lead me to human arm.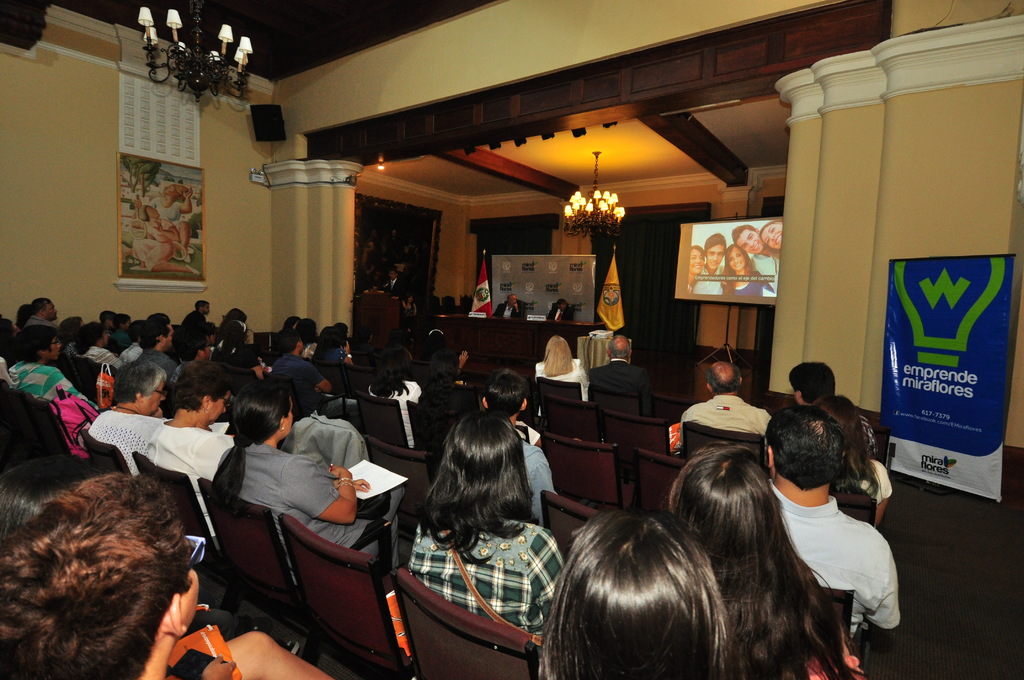
Lead to box(754, 409, 771, 464).
